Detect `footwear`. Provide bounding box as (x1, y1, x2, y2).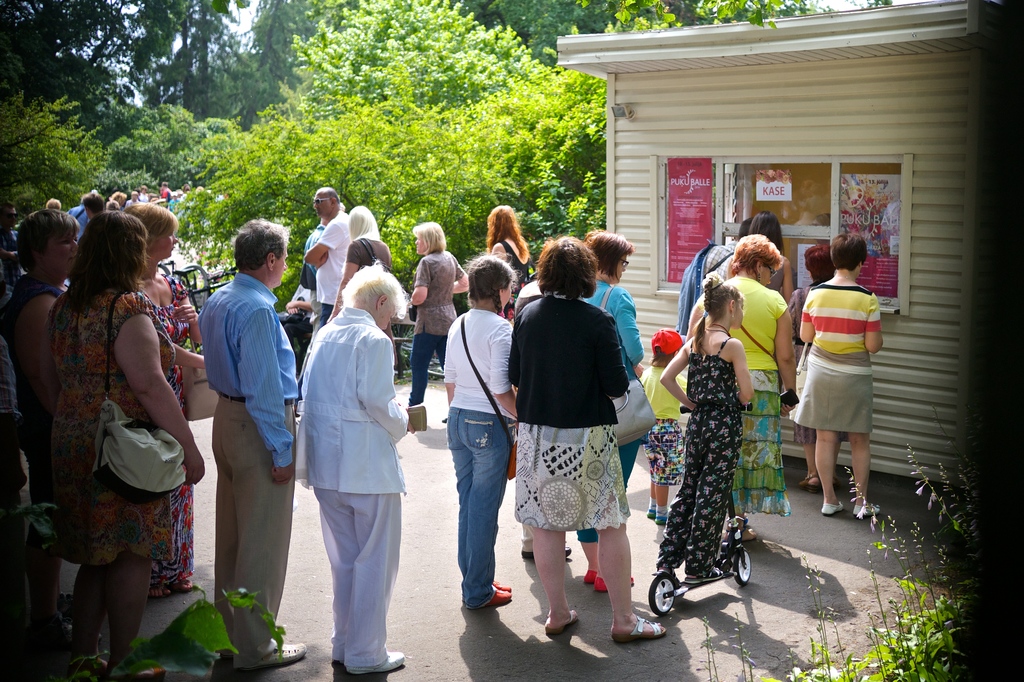
(519, 544, 572, 557).
